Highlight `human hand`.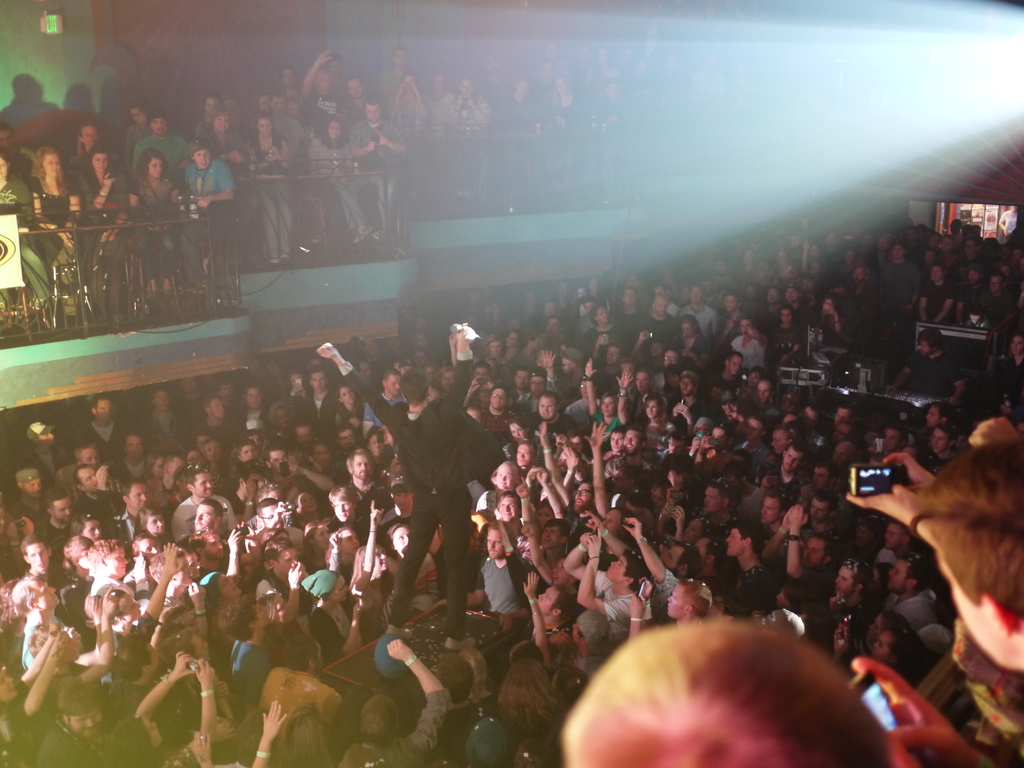
Highlighted region: crop(161, 540, 188, 579).
